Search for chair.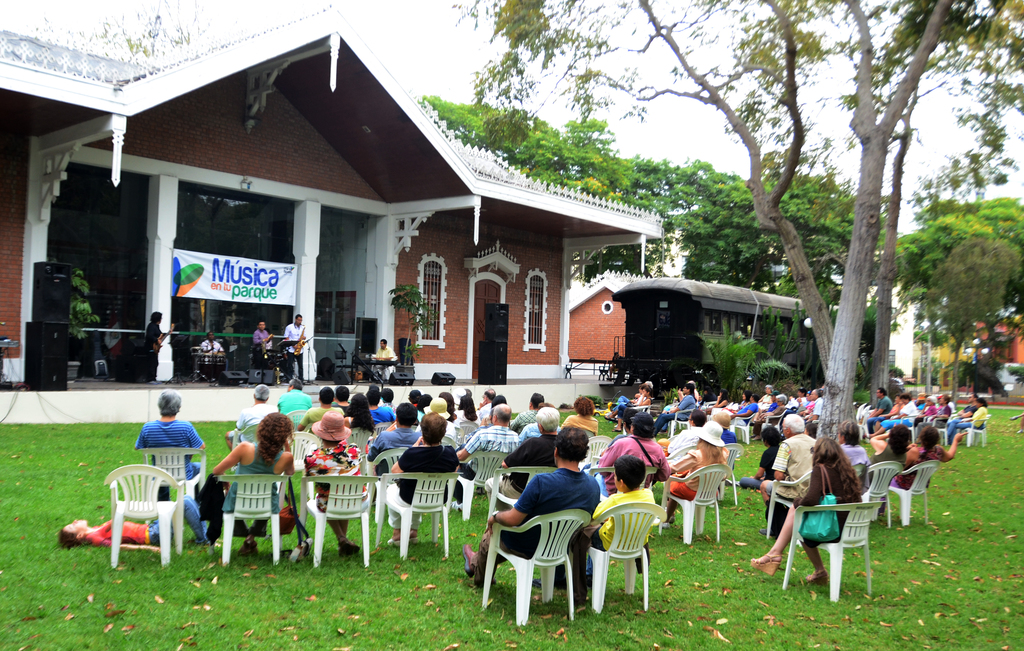
Found at x1=375 y1=419 x2=392 y2=435.
